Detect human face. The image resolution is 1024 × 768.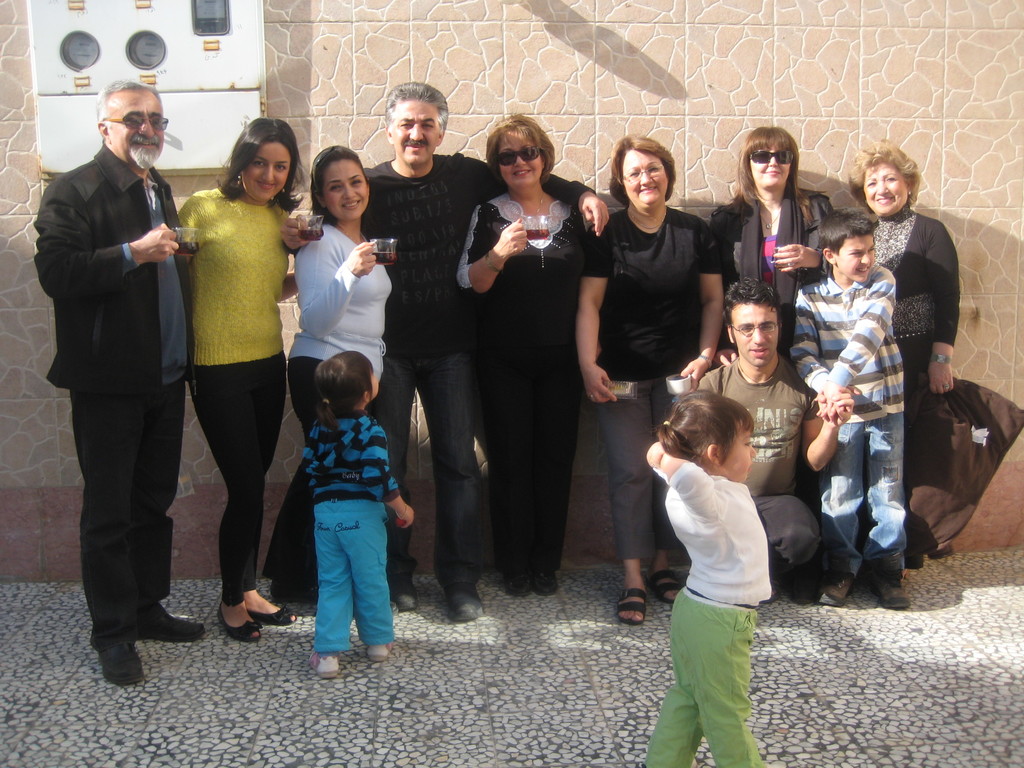
<box>837,233,877,283</box>.
